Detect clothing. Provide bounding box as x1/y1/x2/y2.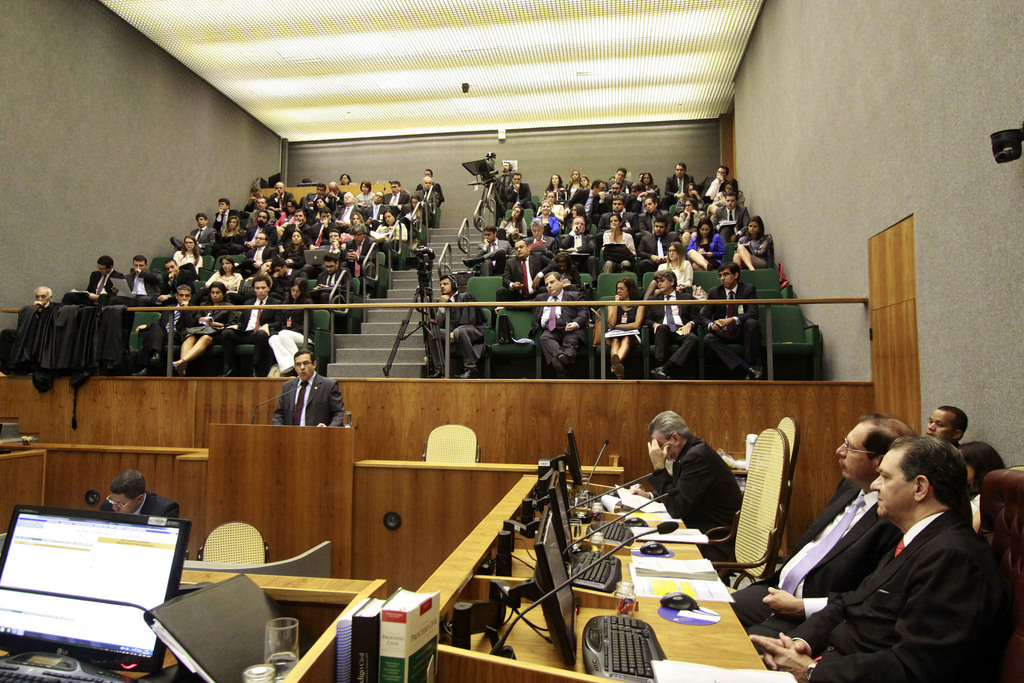
678/208/700/229.
